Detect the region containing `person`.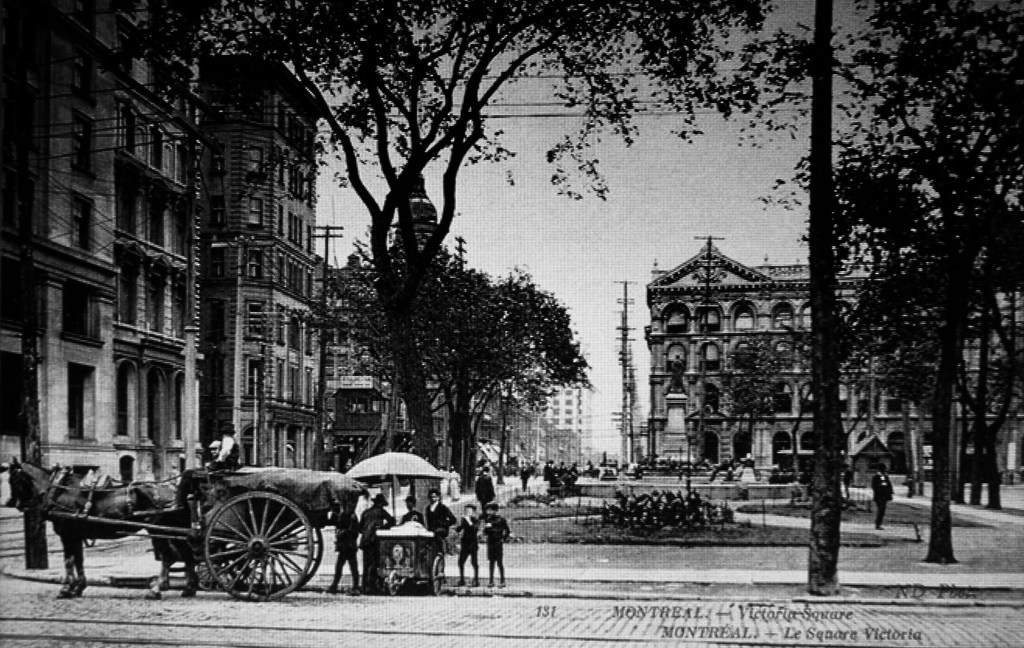
{"x1": 333, "y1": 500, "x2": 359, "y2": 595}.
